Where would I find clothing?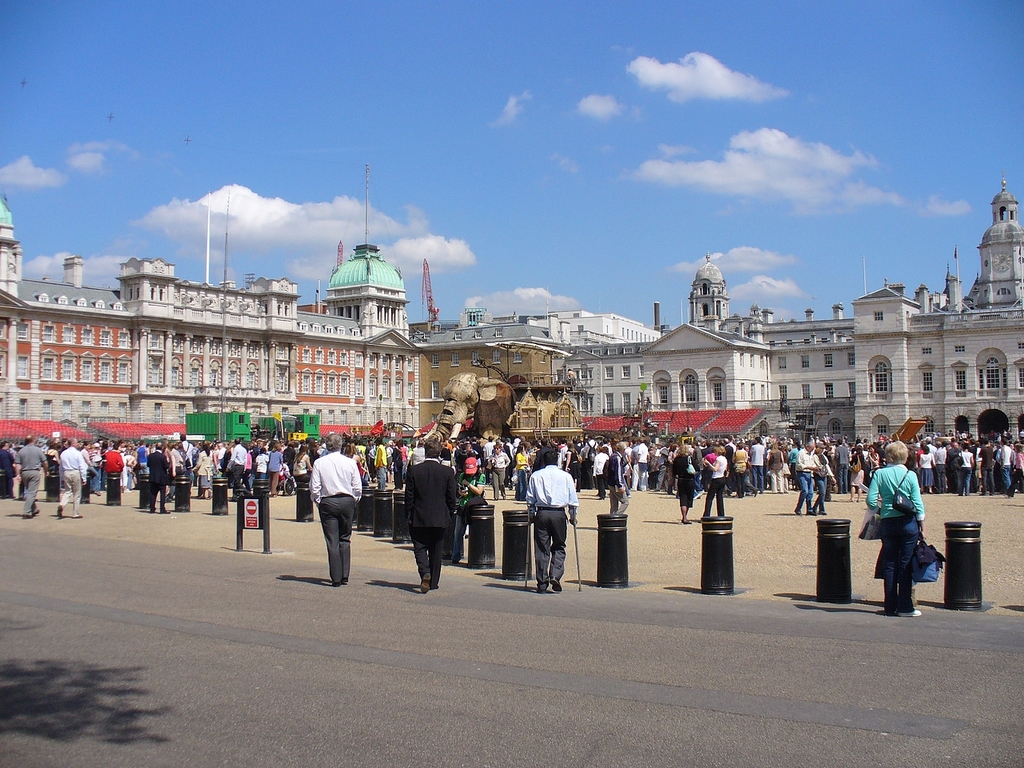
At rect(98, 447, 124, 471).
